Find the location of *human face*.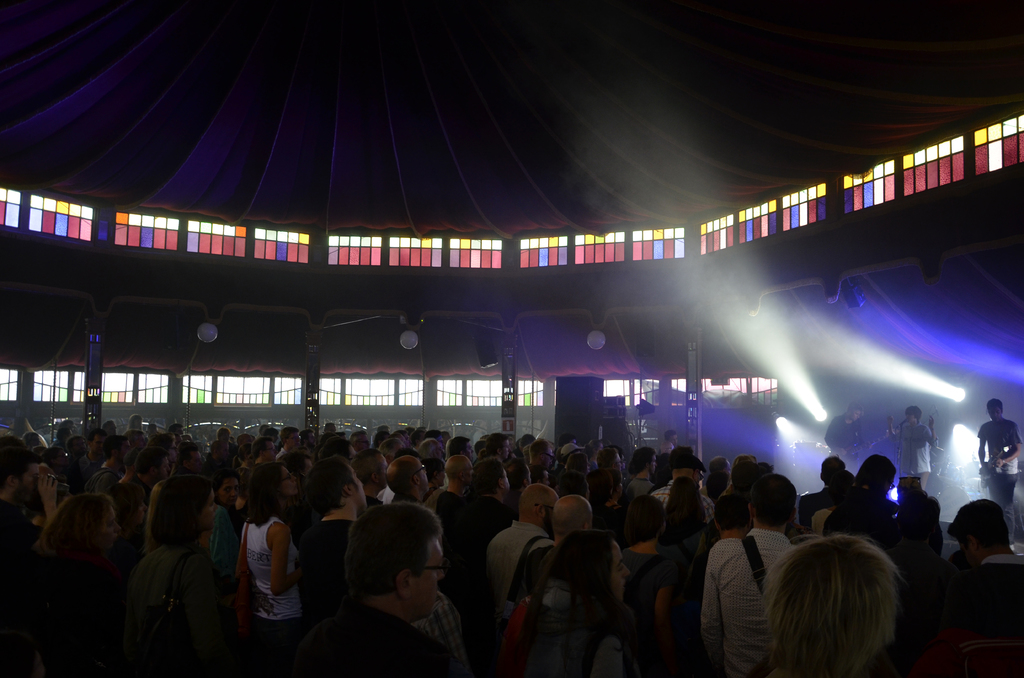
Location: {"x1": 349, "y1": 464, "x2": 365, "y2": 510}.
